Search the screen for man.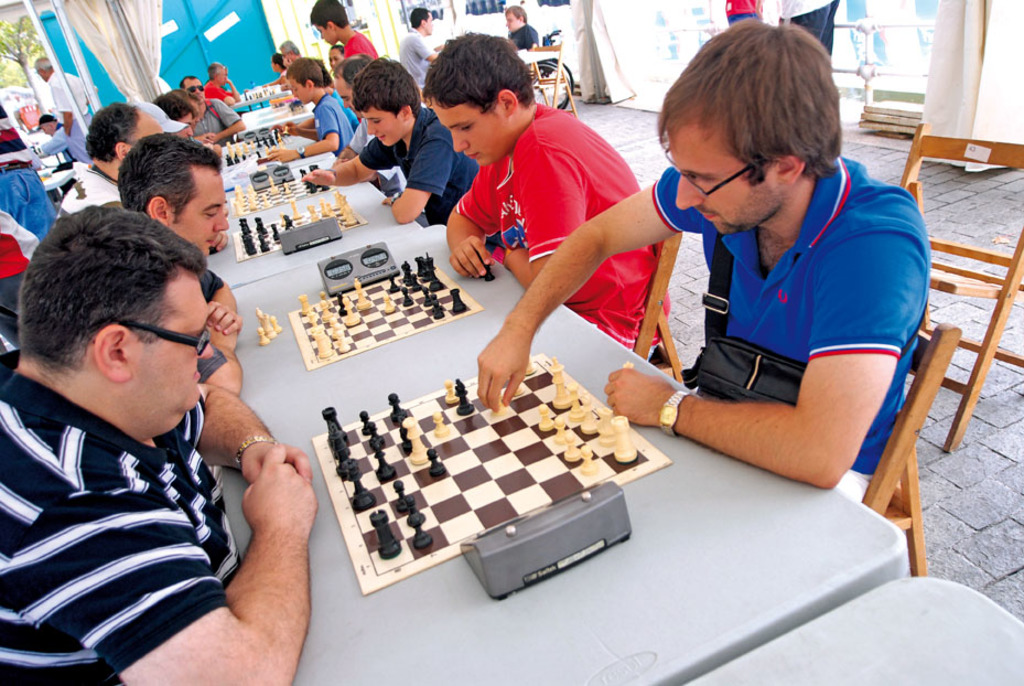
Found at <bbox>179, 75, 241, 141</bbox>.
